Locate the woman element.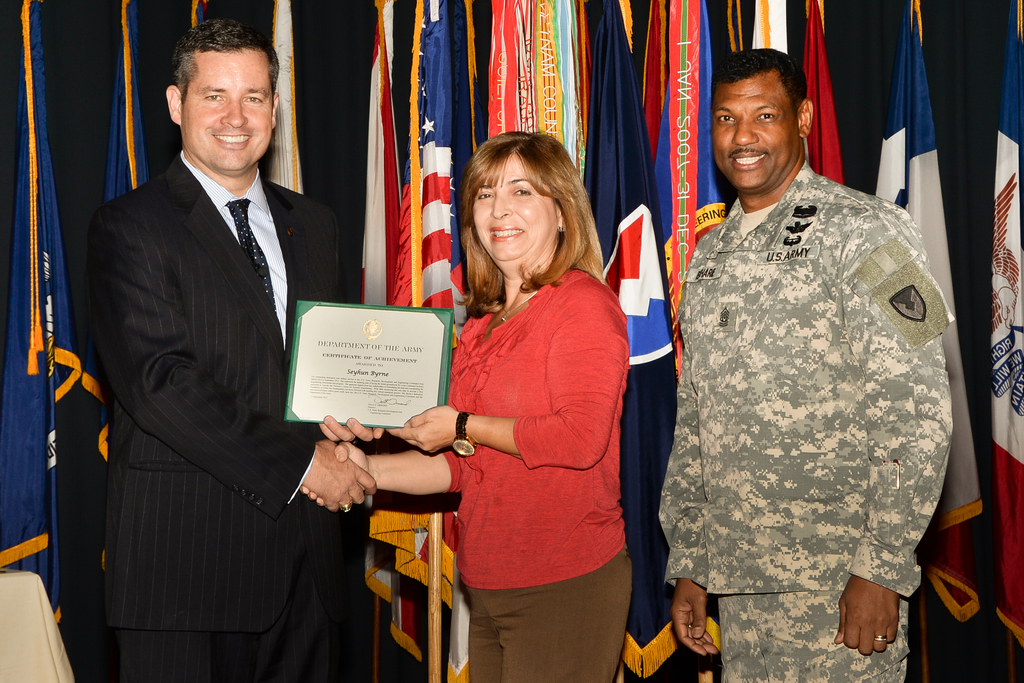
Element bbox: bbox=[421, 132, 629, 680].
